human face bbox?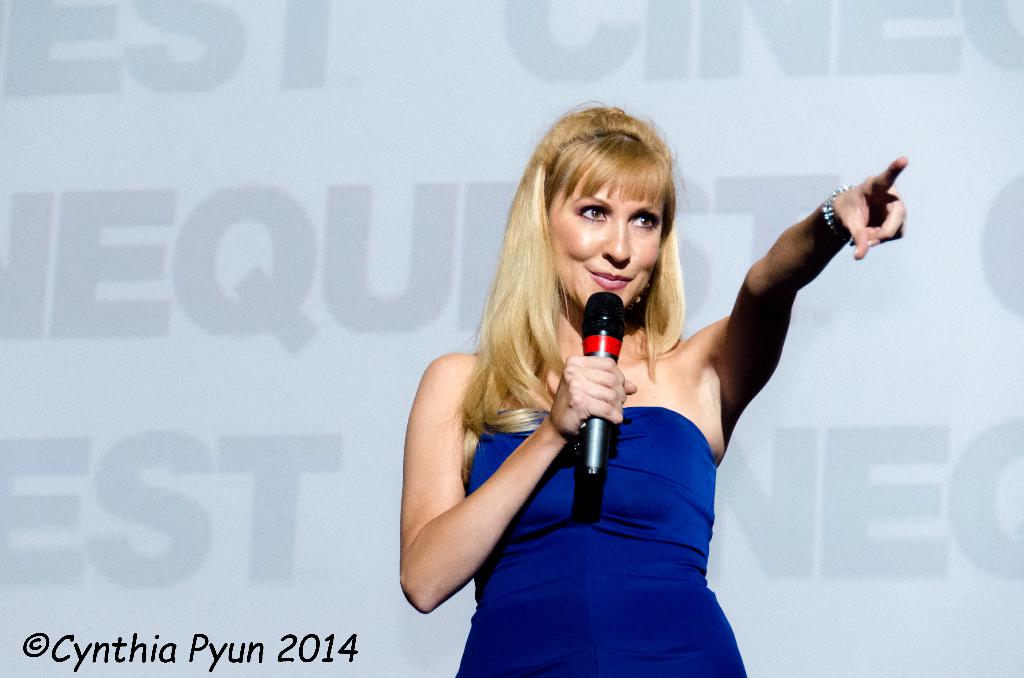
(547, 172, 666, 316)
